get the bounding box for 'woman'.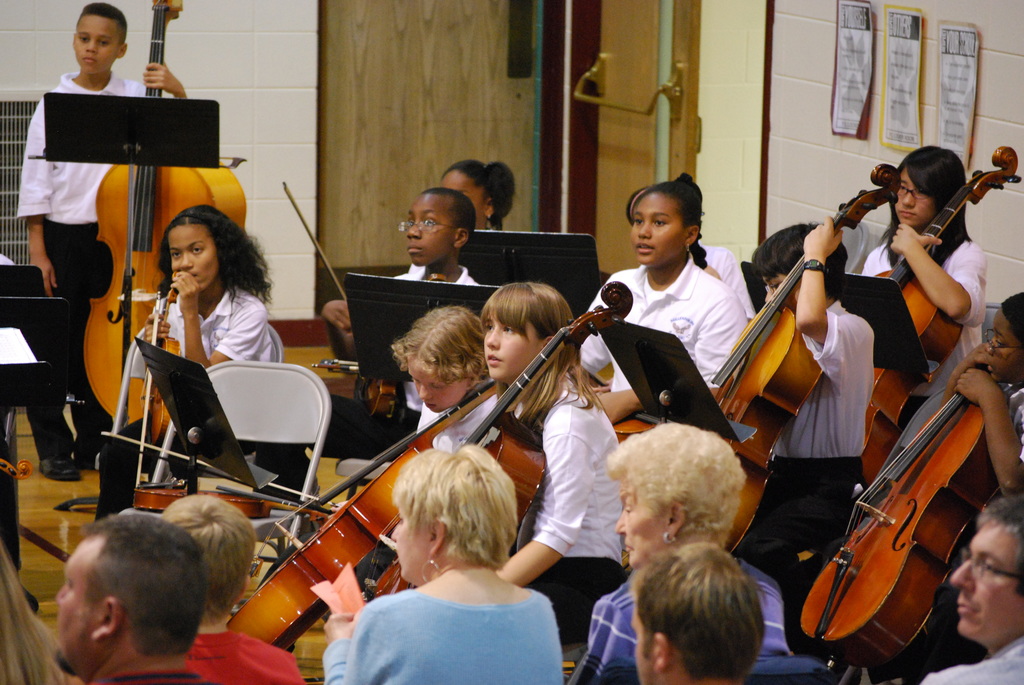
[left=323, top=443, right=566, bottom=684].
